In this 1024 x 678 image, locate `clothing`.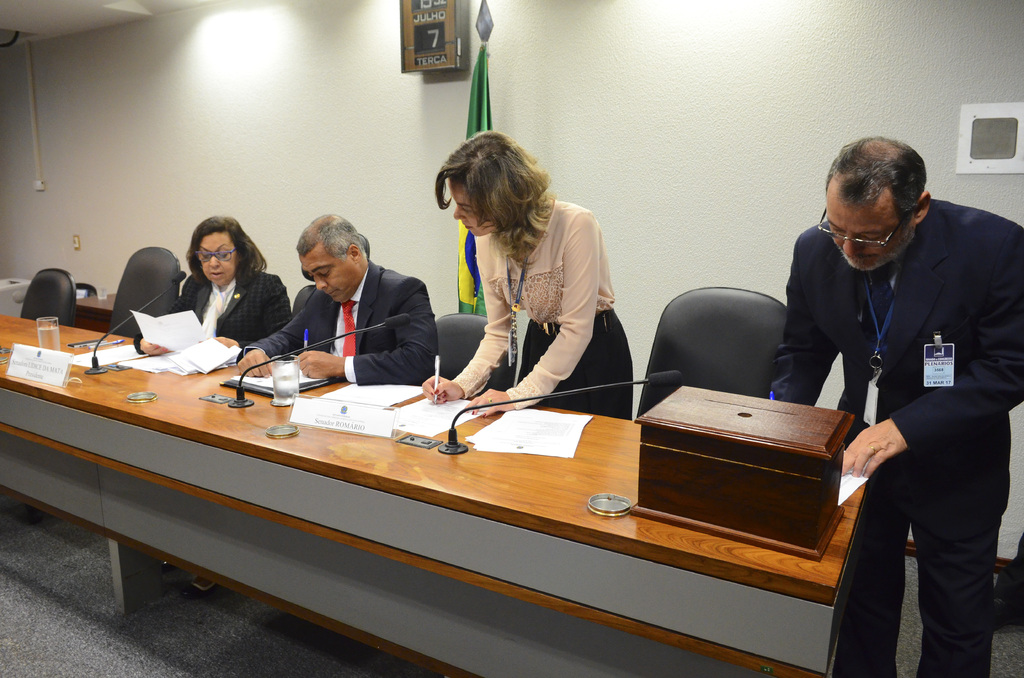
Bounding box: 243/258/438/387.
